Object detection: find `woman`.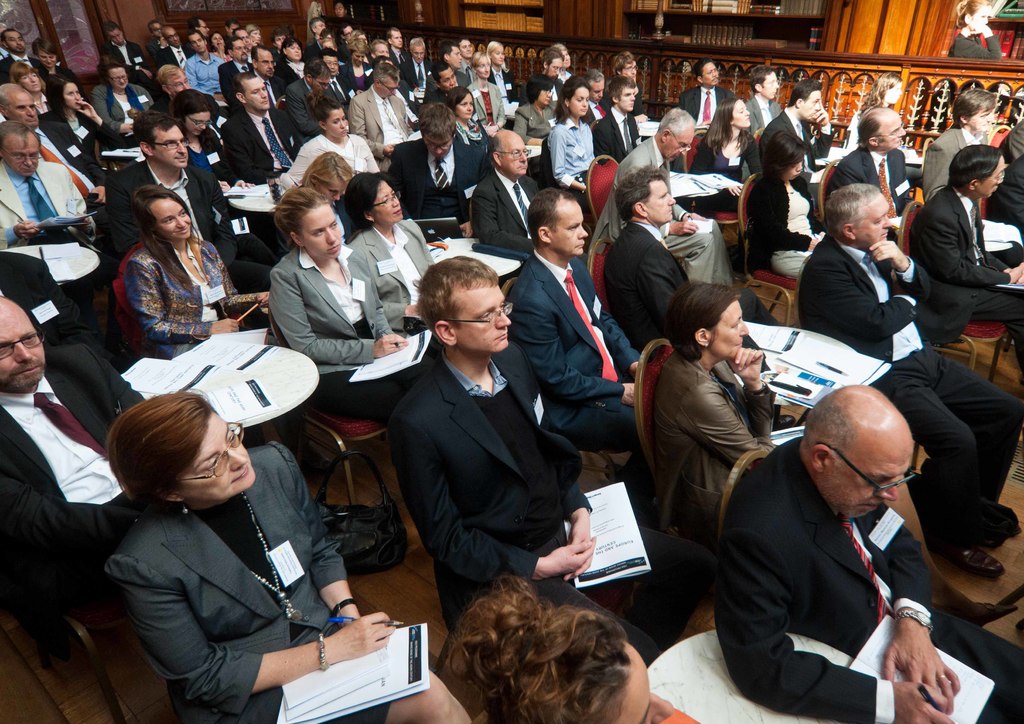
Rect(842, 68, 907, 152).
